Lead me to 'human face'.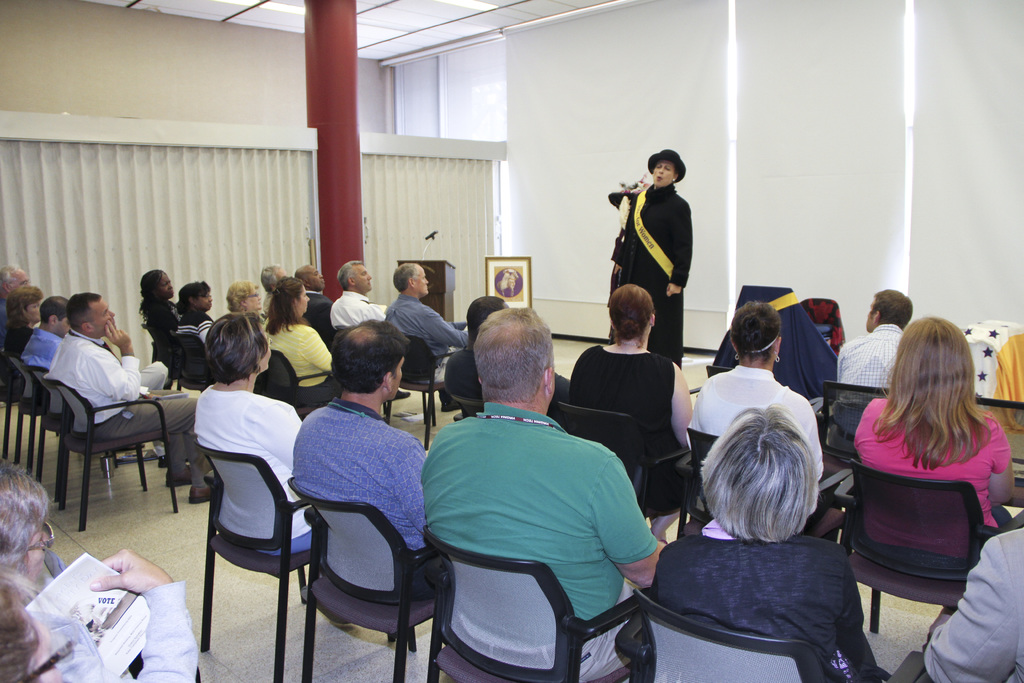
Lead to Rect(412, 265, 424, 294).
